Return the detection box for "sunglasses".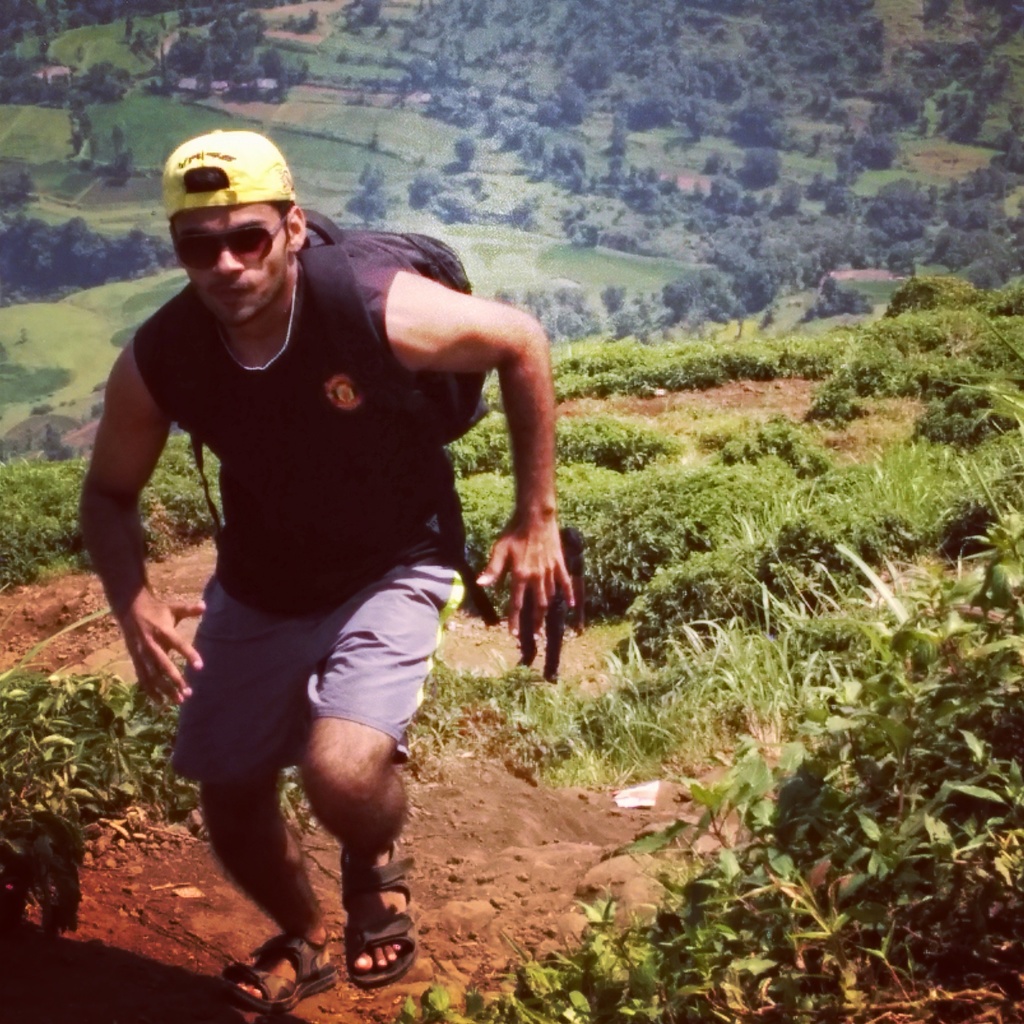
pyautogui.locateOnScreen(173, 220, 284, 269).
